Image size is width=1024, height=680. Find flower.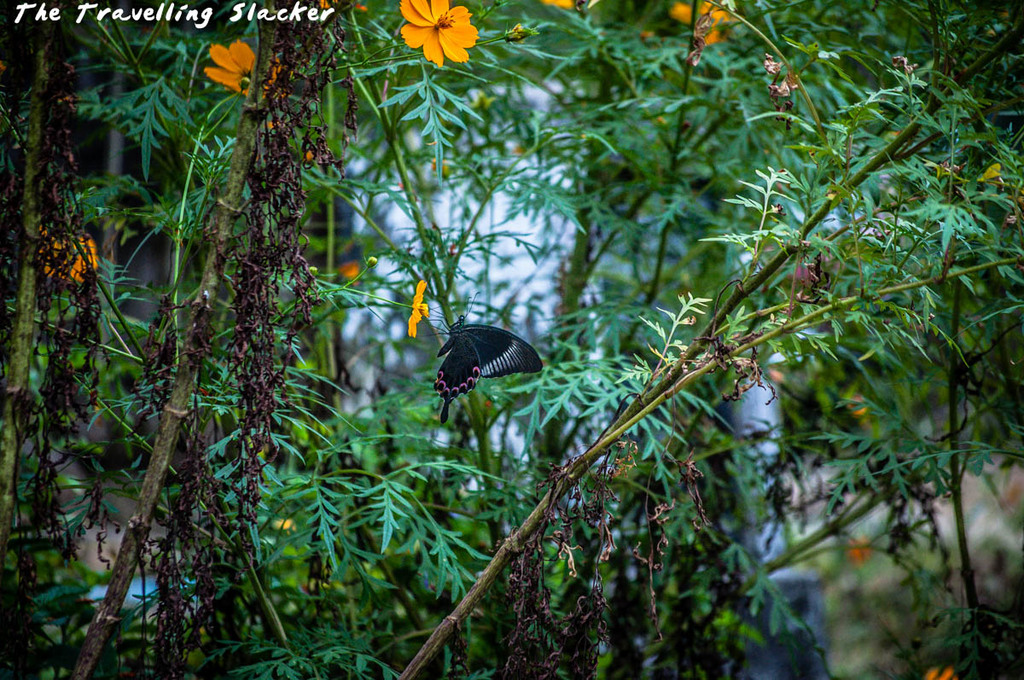
left=856, top=538, right=872, bottom=565.
